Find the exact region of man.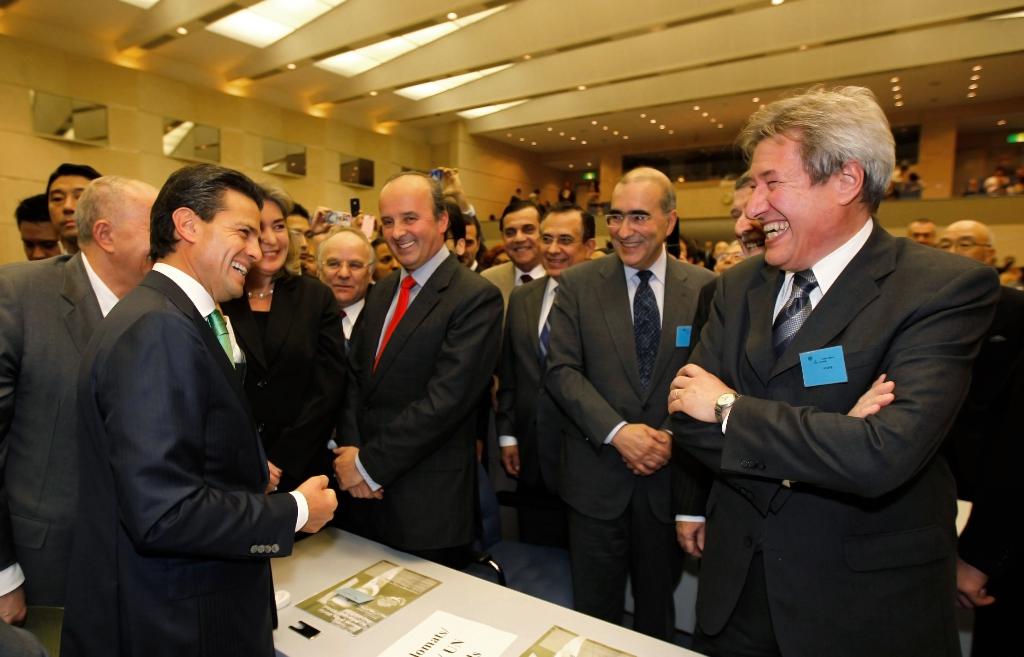
Exact region: [60,160,339,656].
